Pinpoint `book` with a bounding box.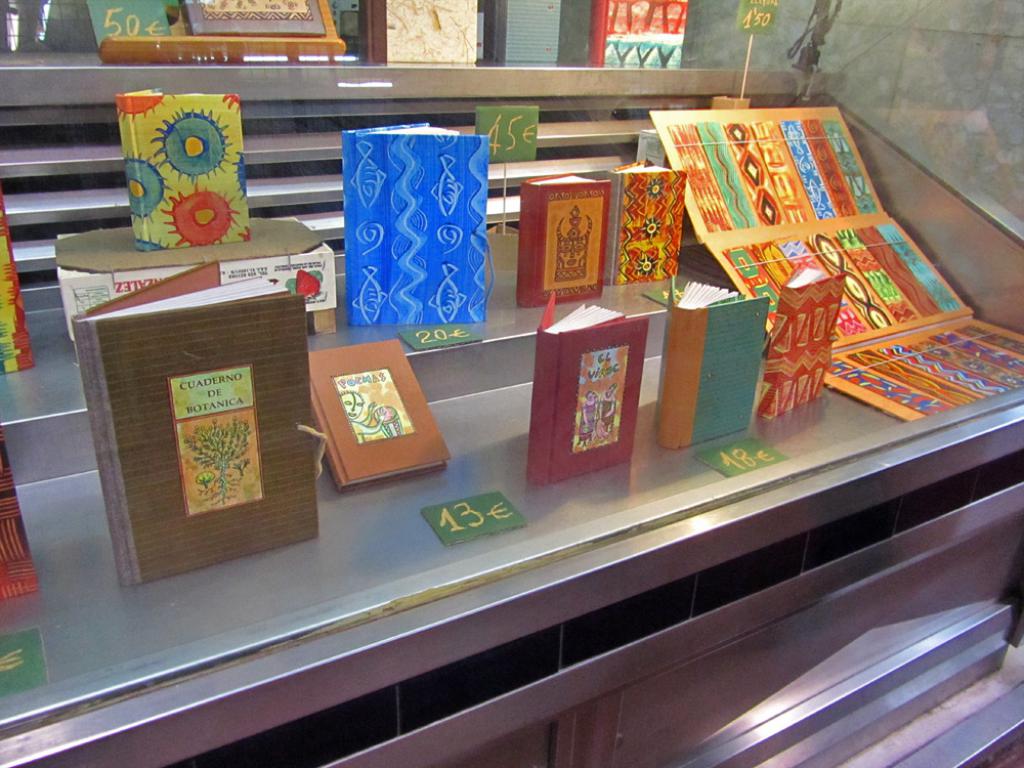
x1=343, y1=120, x2=496, y2=325.
